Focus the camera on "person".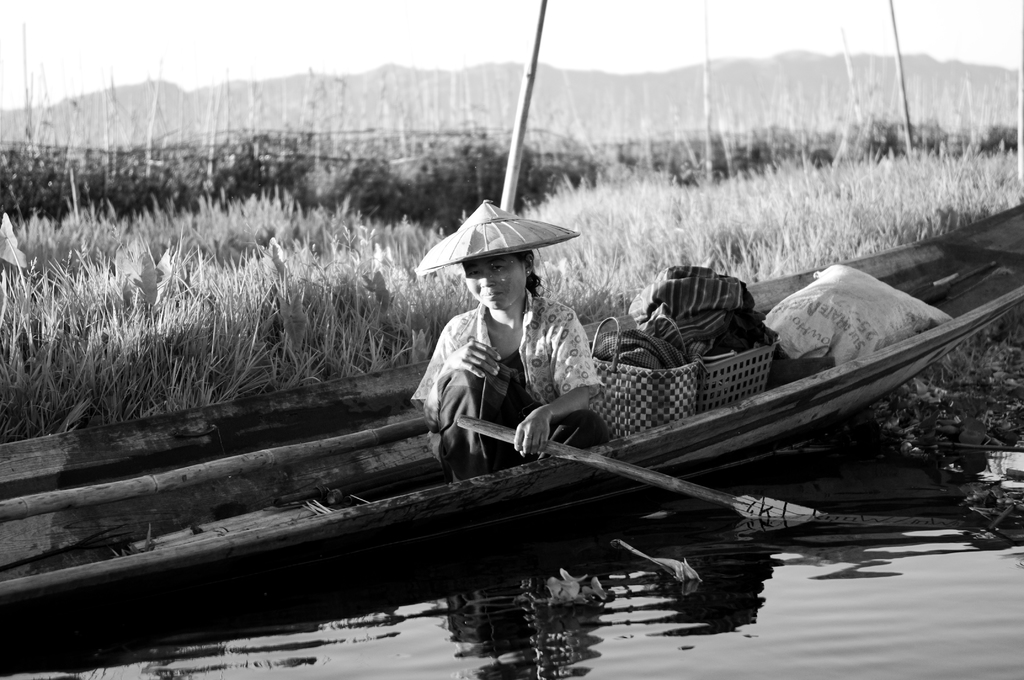
Focus region: box(417, 206, 593, 492).
